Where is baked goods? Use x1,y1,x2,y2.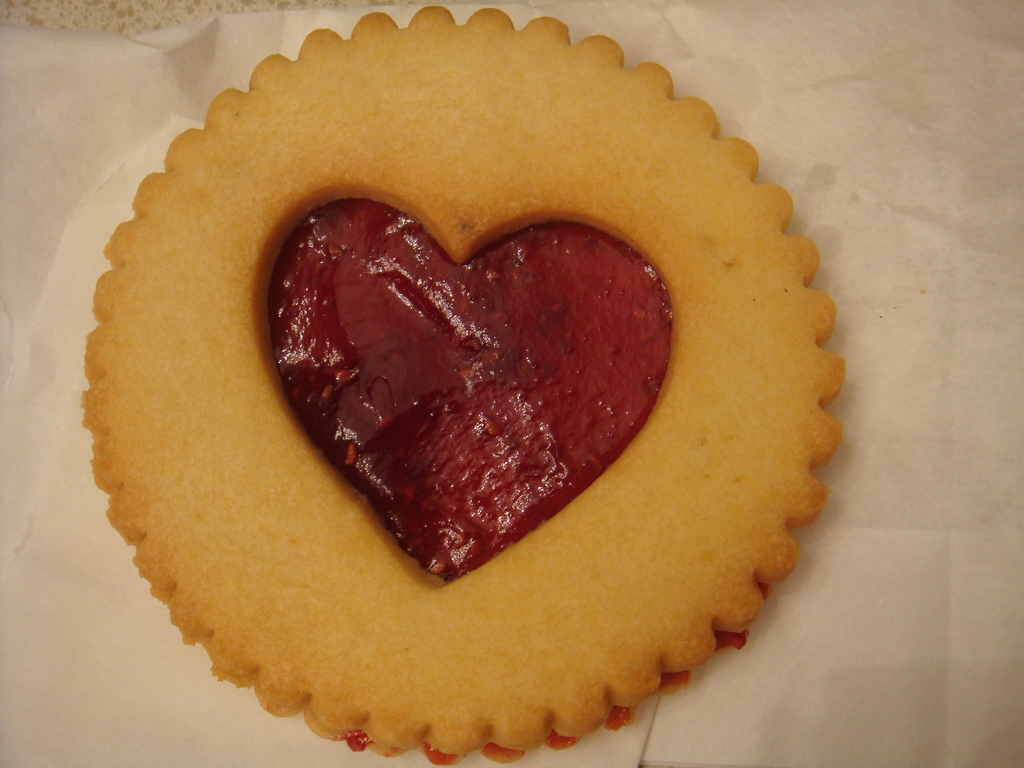
108,0,786,766.
